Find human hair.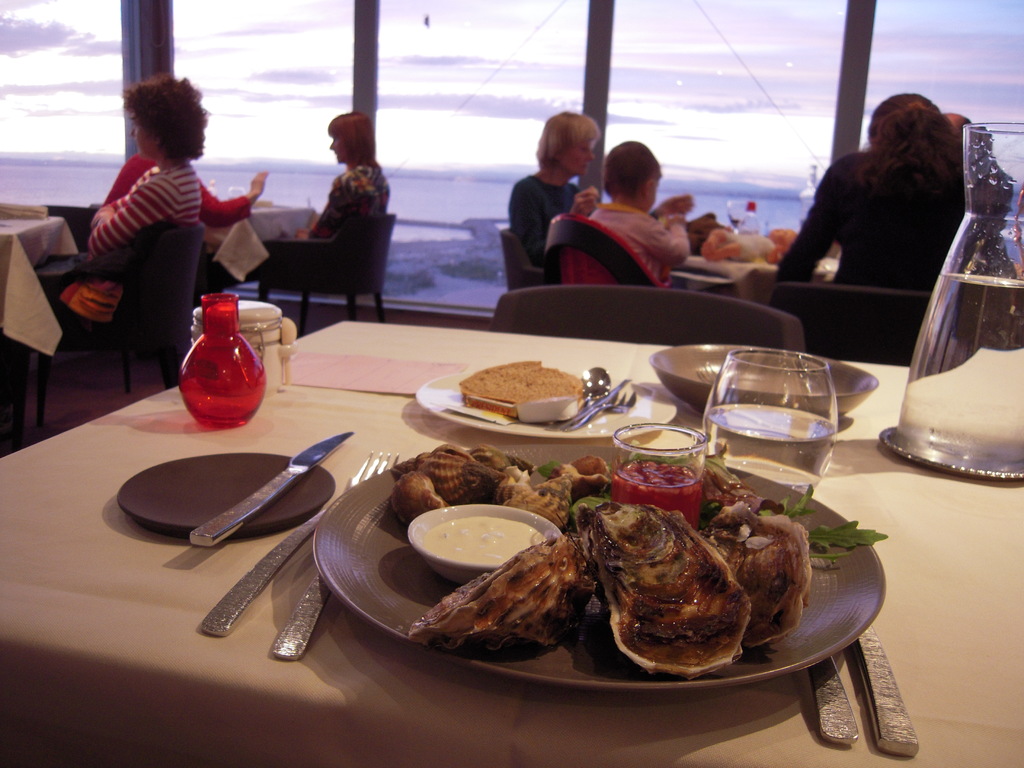
bbox(842, 74, 979, 215).
